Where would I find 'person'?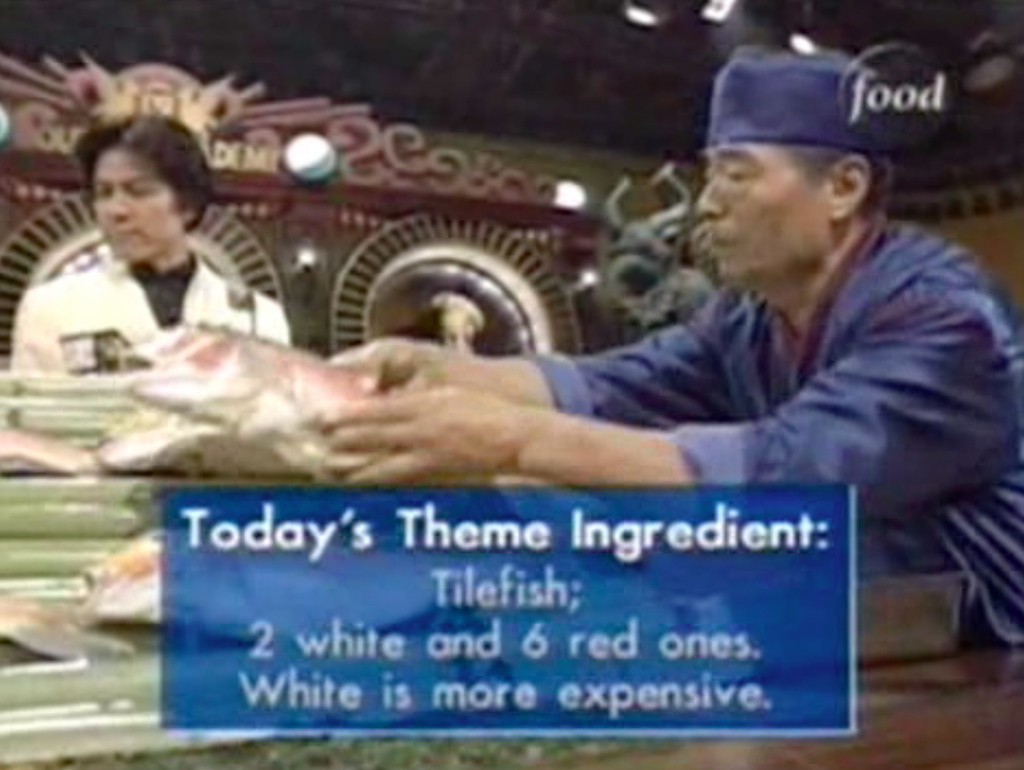
At region(23, 88, 264, 419).
